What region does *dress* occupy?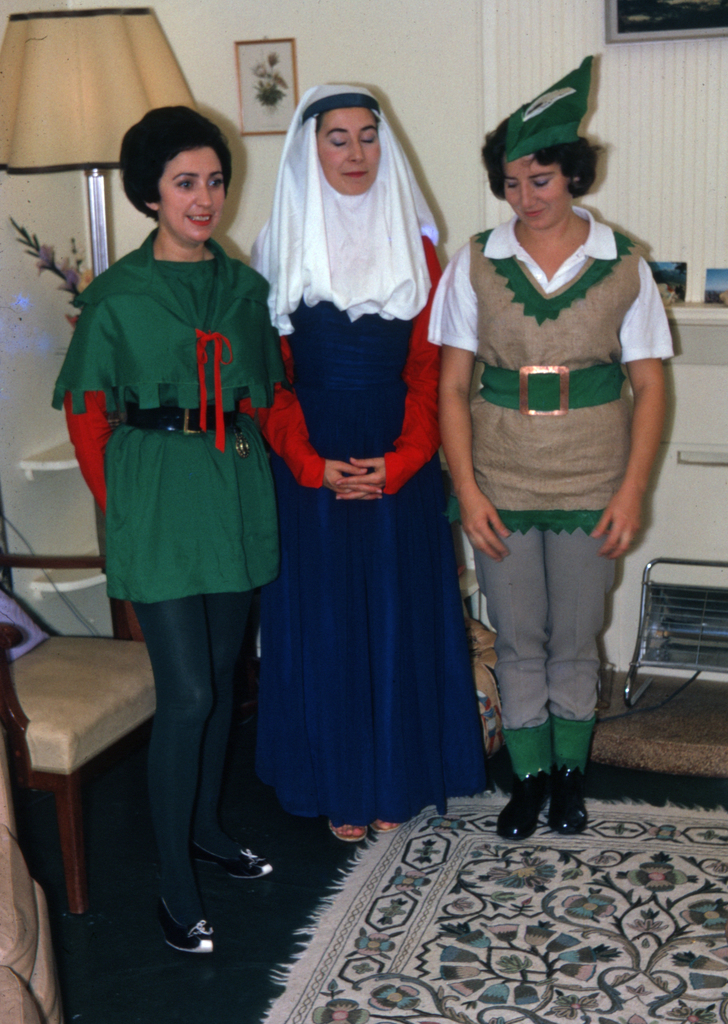
crop(234, 235, 494, 819).
